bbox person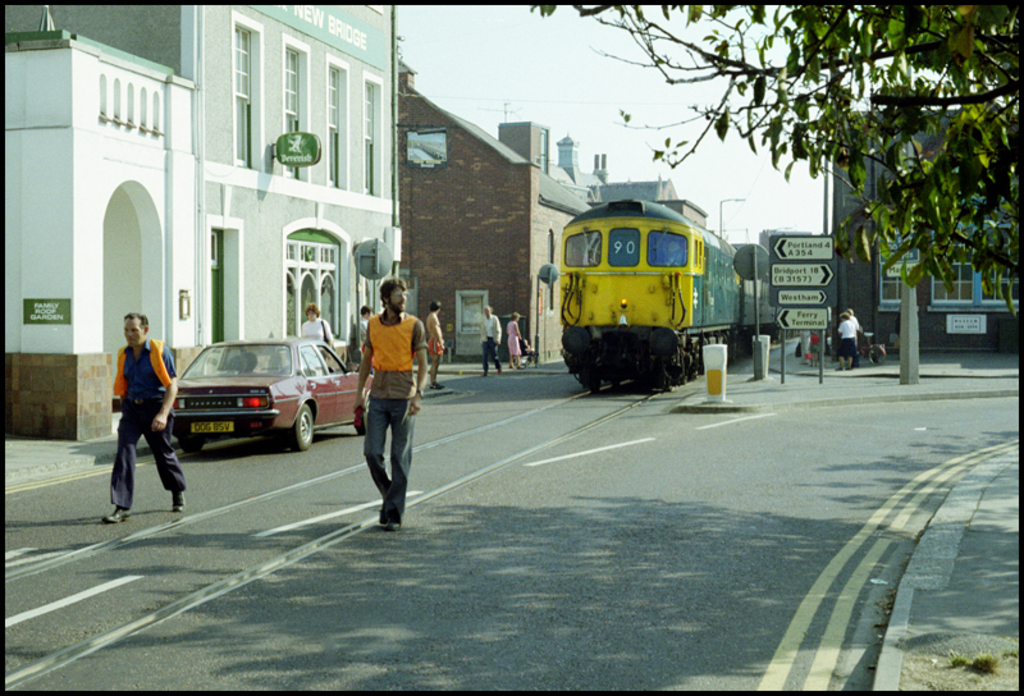
428/299/448/392
